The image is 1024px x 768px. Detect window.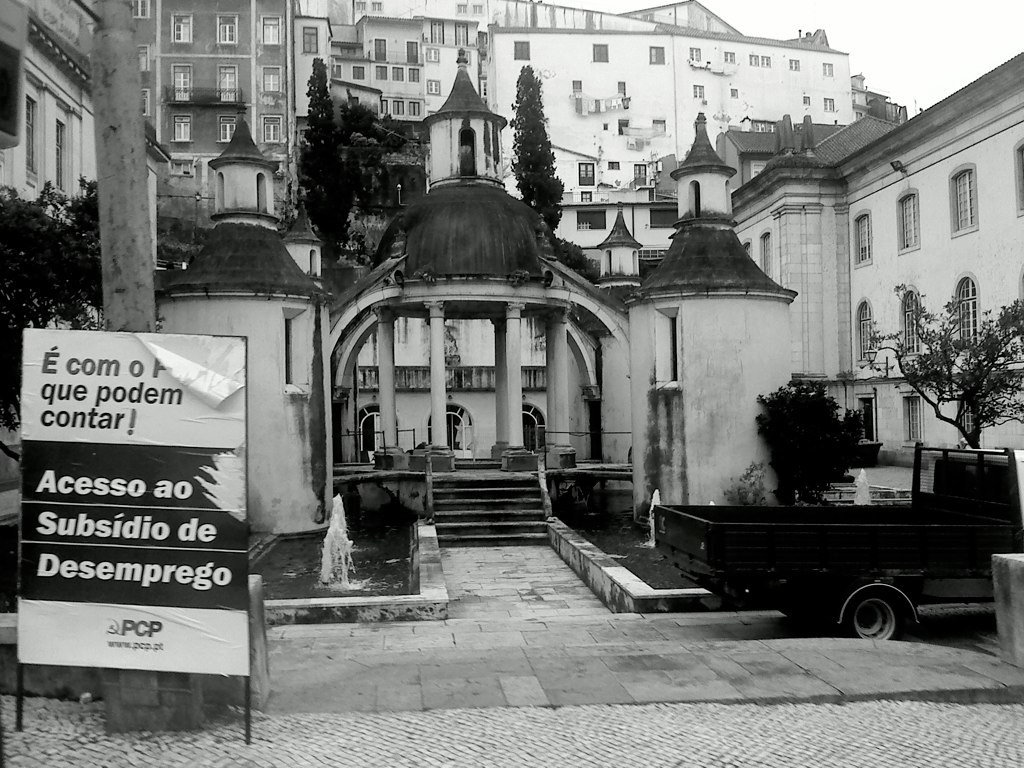
Detection: x1=512, y1=41, x2=532, y2=59.
